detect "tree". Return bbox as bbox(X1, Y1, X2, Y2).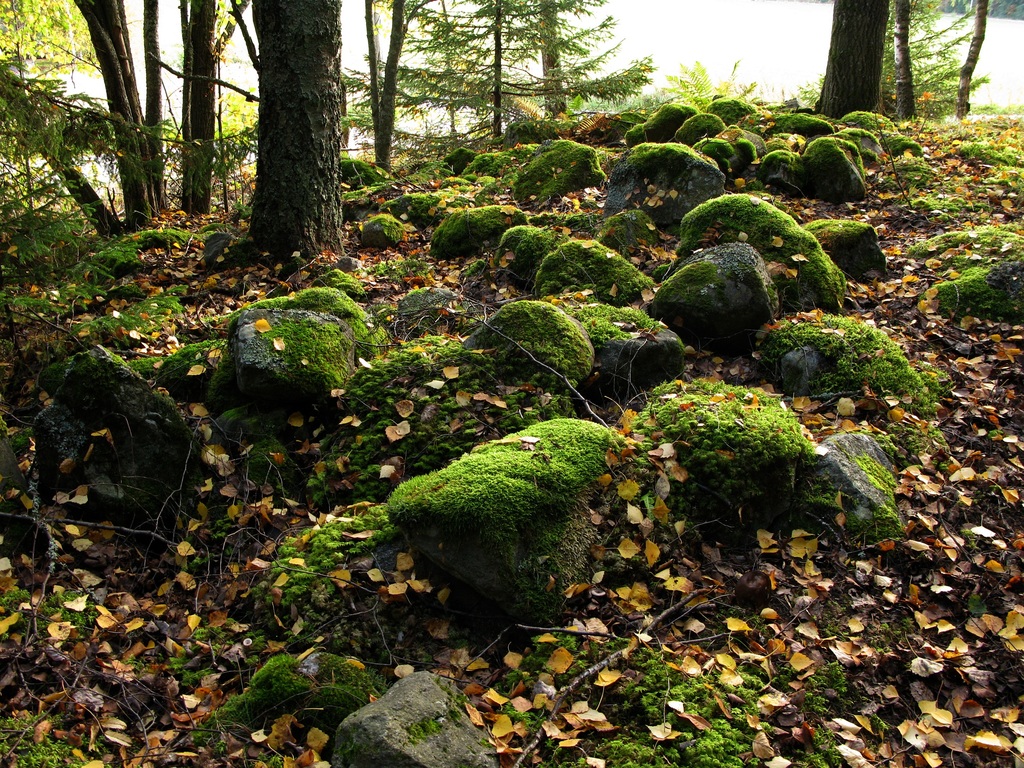
bbox(946, 0, 991, 115).
